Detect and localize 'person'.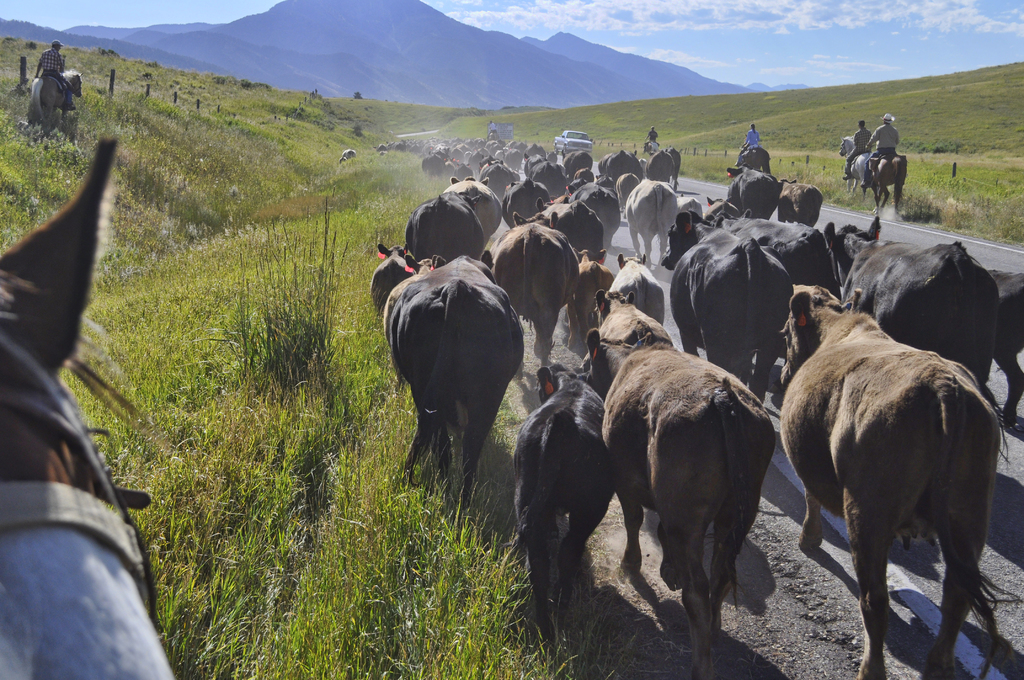
Localized at detection(839, 120, 872, 181).
